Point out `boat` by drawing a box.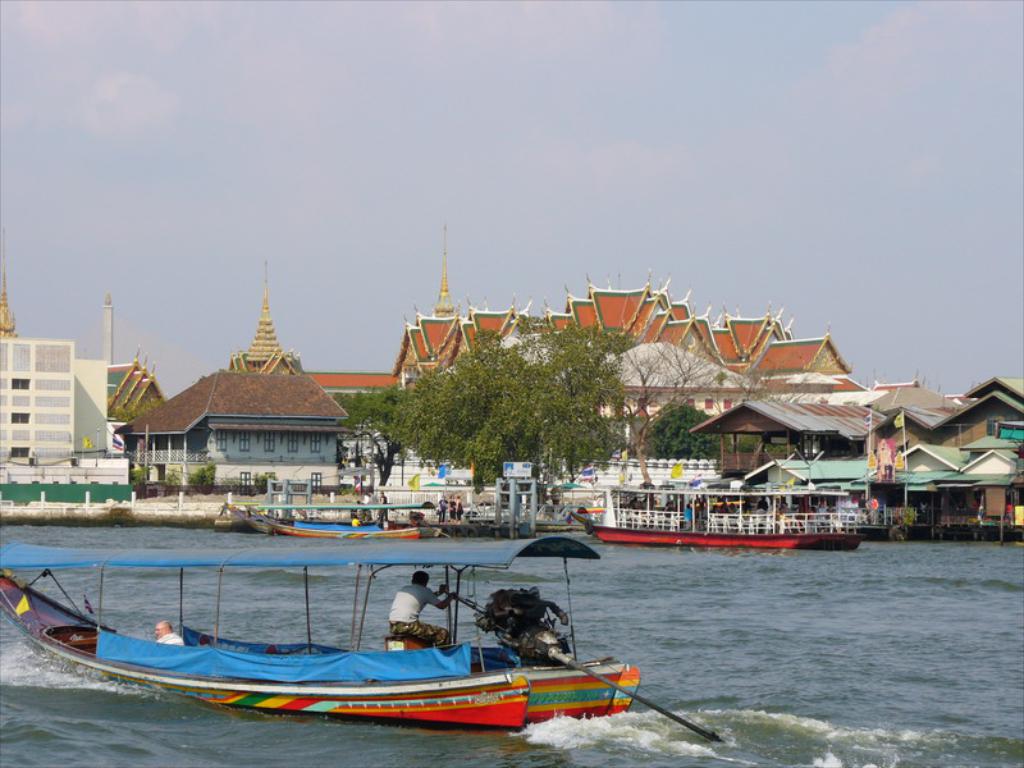
bbox(211, 502, 268, 531).
